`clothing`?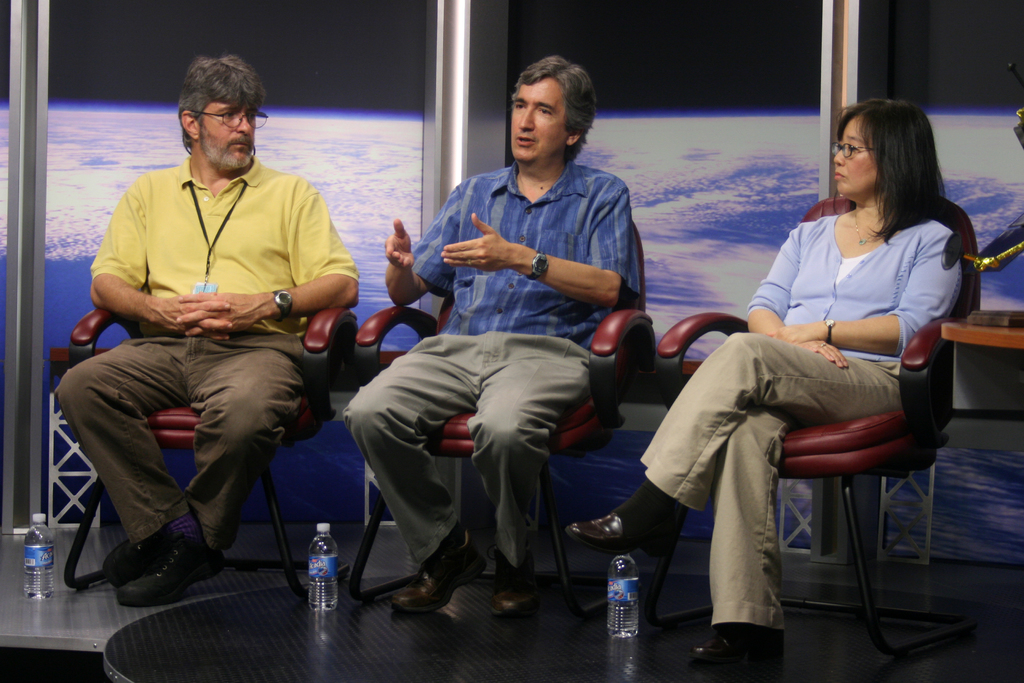
region(61, 102, 362, 574)
